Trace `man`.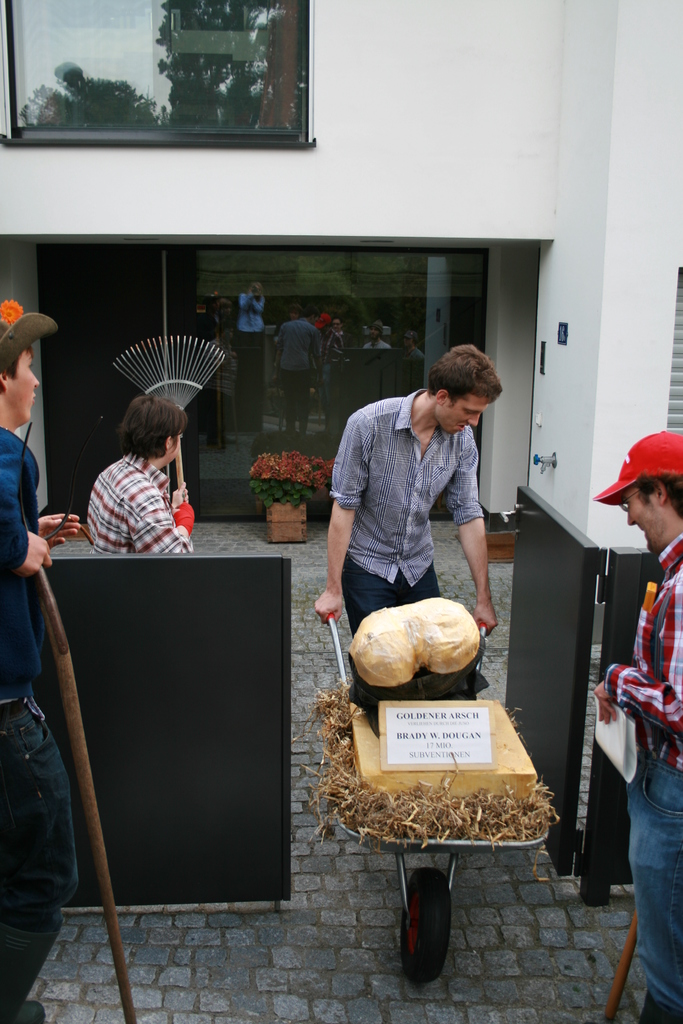
Traced to x1=0, y1=312, x2=80, y2=1023.
